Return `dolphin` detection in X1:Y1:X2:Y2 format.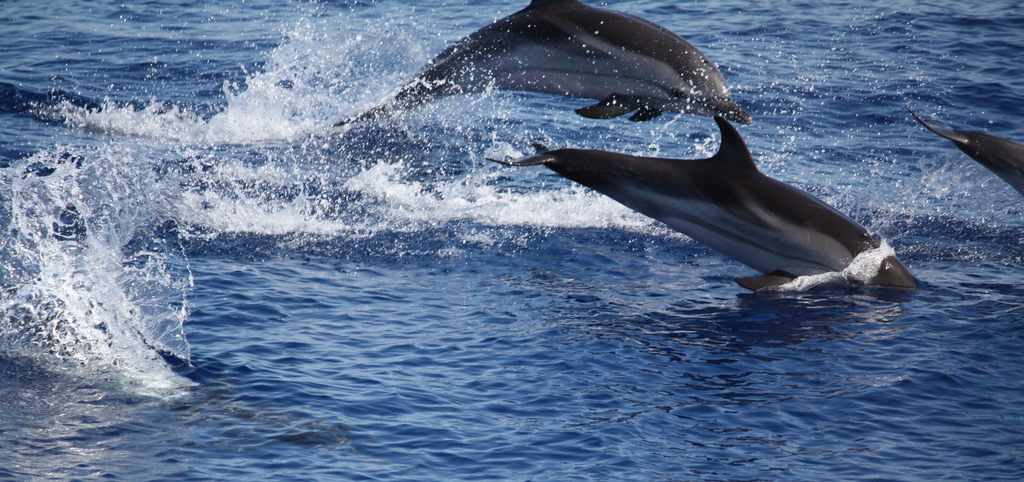
369:0:751:127.
